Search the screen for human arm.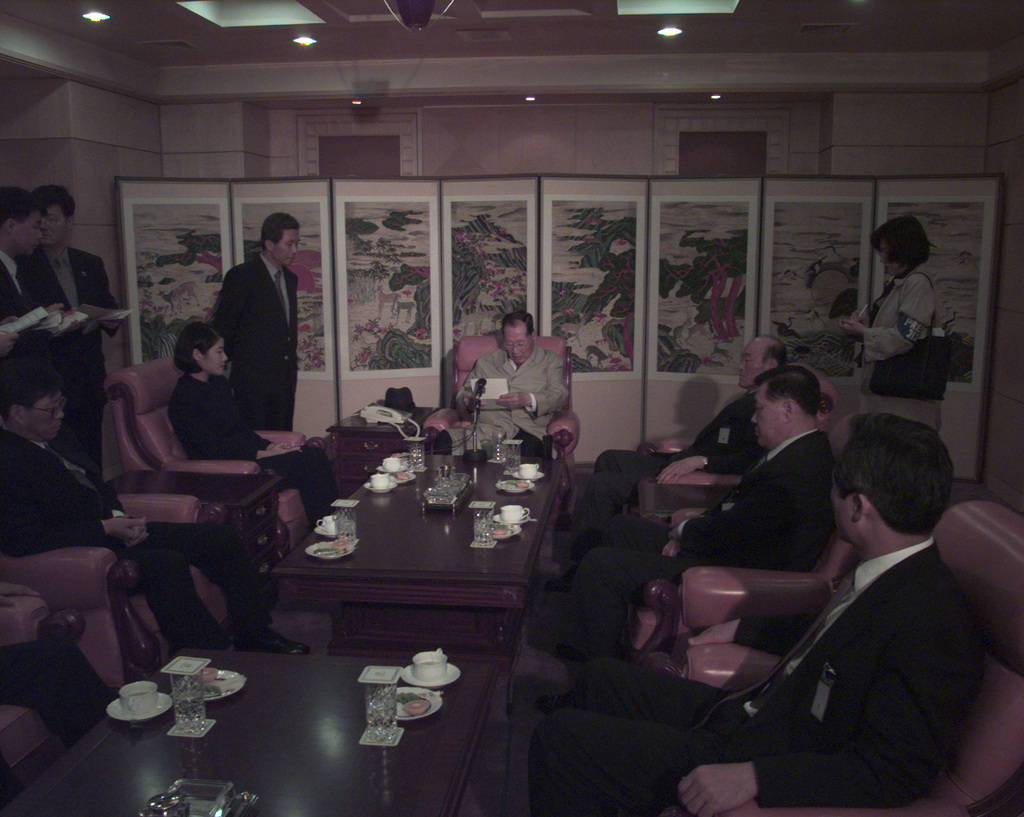
Found at <box>686,616,810,665</box>.
